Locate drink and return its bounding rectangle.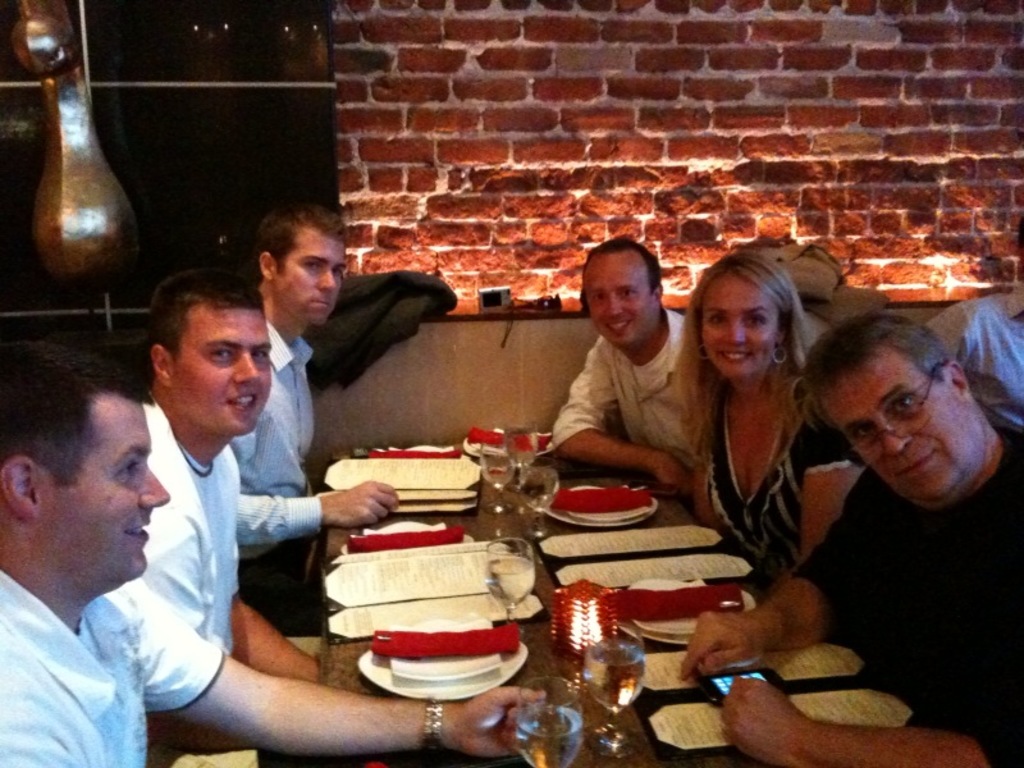
select_region(518, 463, 562, 512).
